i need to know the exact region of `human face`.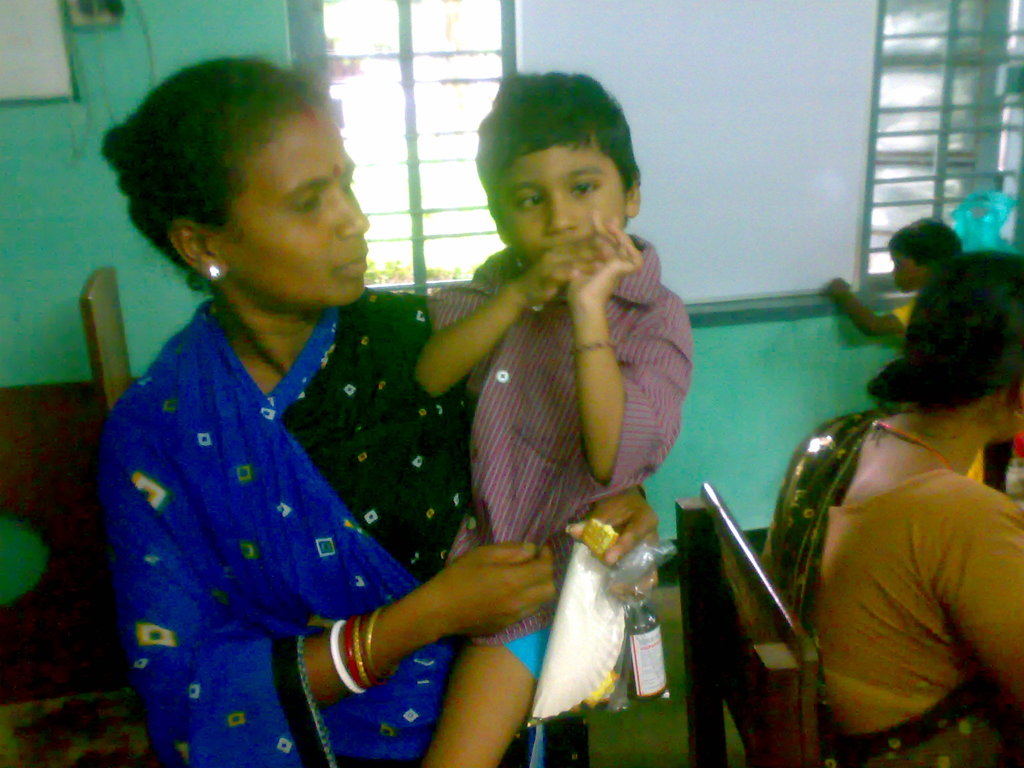
Region: locate(223, 103, 370, 309).
